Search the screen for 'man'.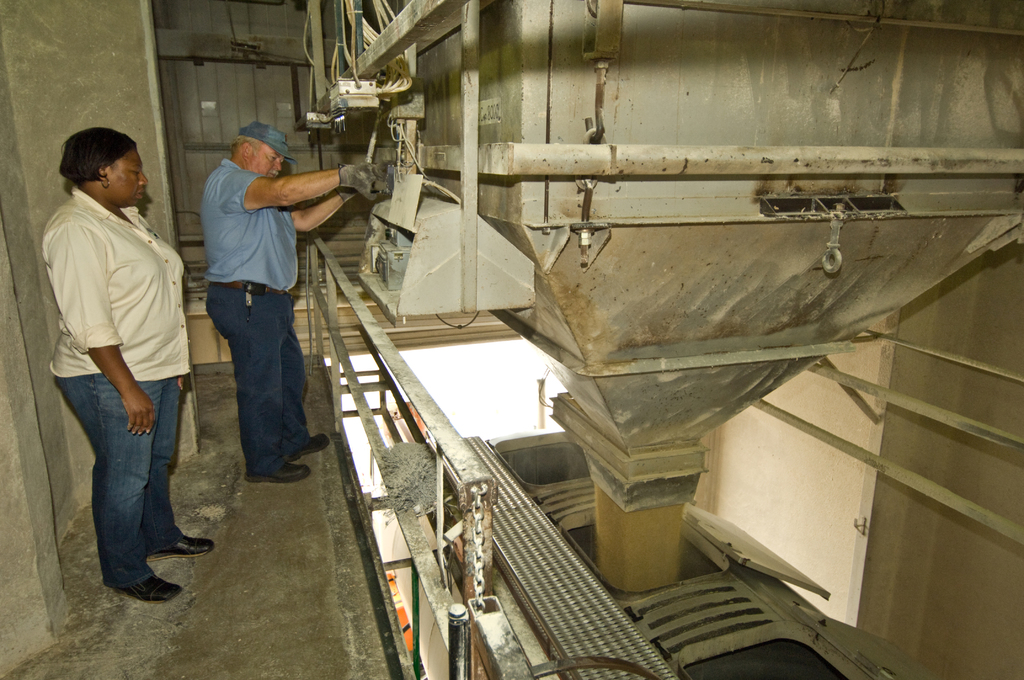
Found at <bbox>202, 122, 388, 488</bbox>.
